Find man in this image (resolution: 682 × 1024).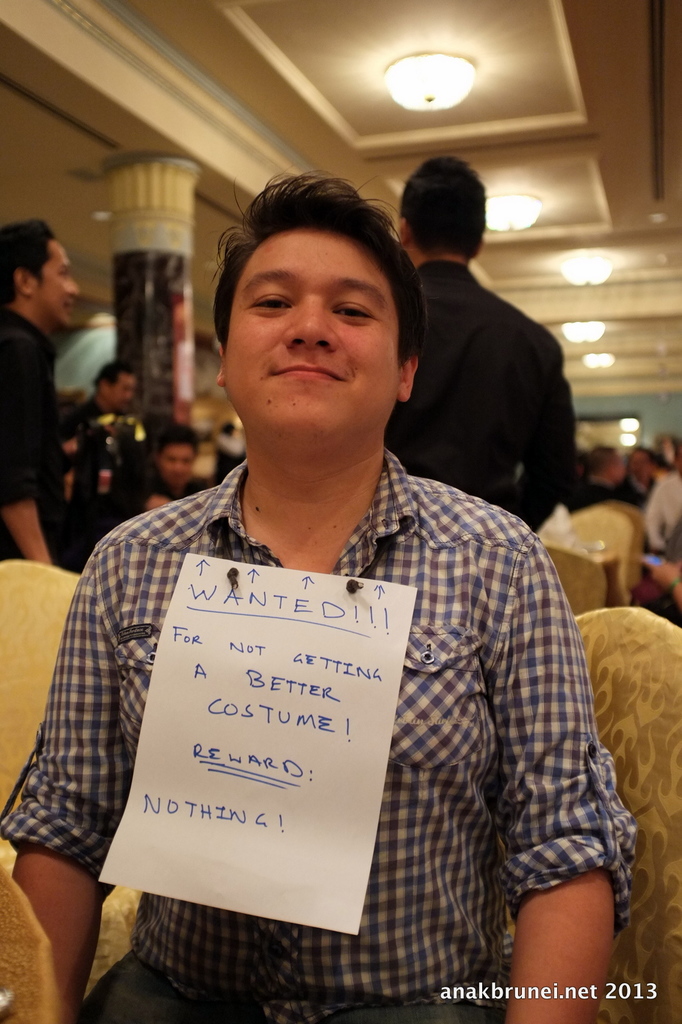
[578, 447, 631, 522].
